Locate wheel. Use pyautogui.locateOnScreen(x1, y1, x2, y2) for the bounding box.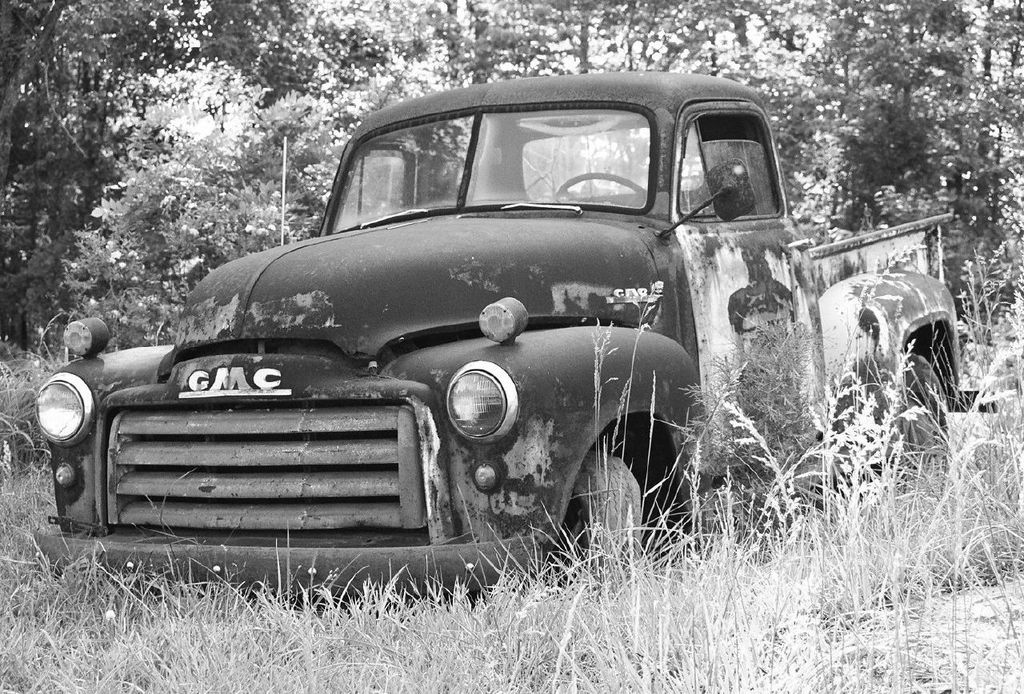
pyautogui.locateOnScreen(874, 350, 952, 501).
